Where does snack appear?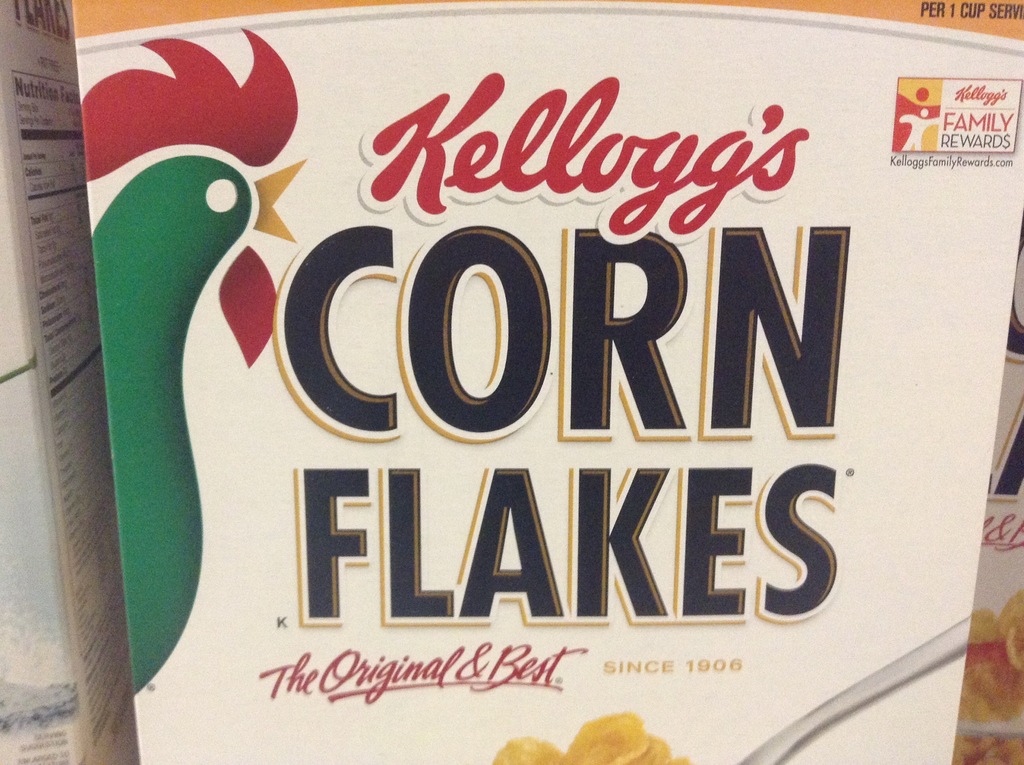
Appears at bbox=[36, 0, 1023, 764].
